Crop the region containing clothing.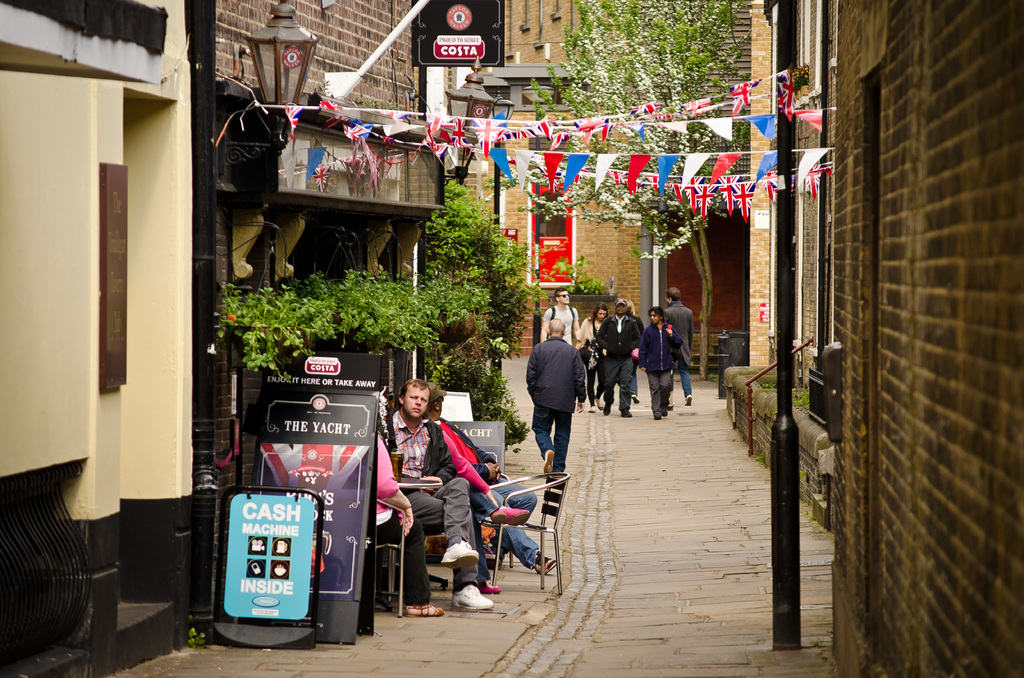
Crop region: detection(580, 318, 613, 402).
